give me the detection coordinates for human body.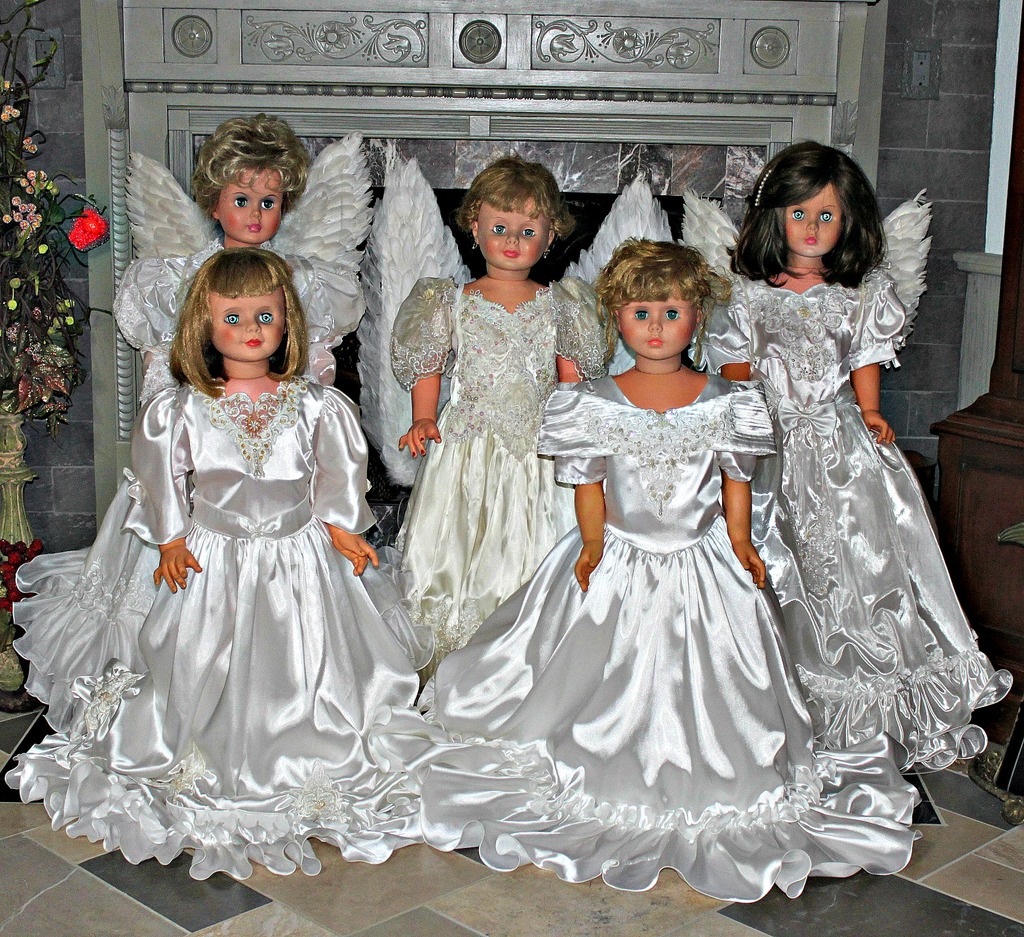
105:230:352:383.
